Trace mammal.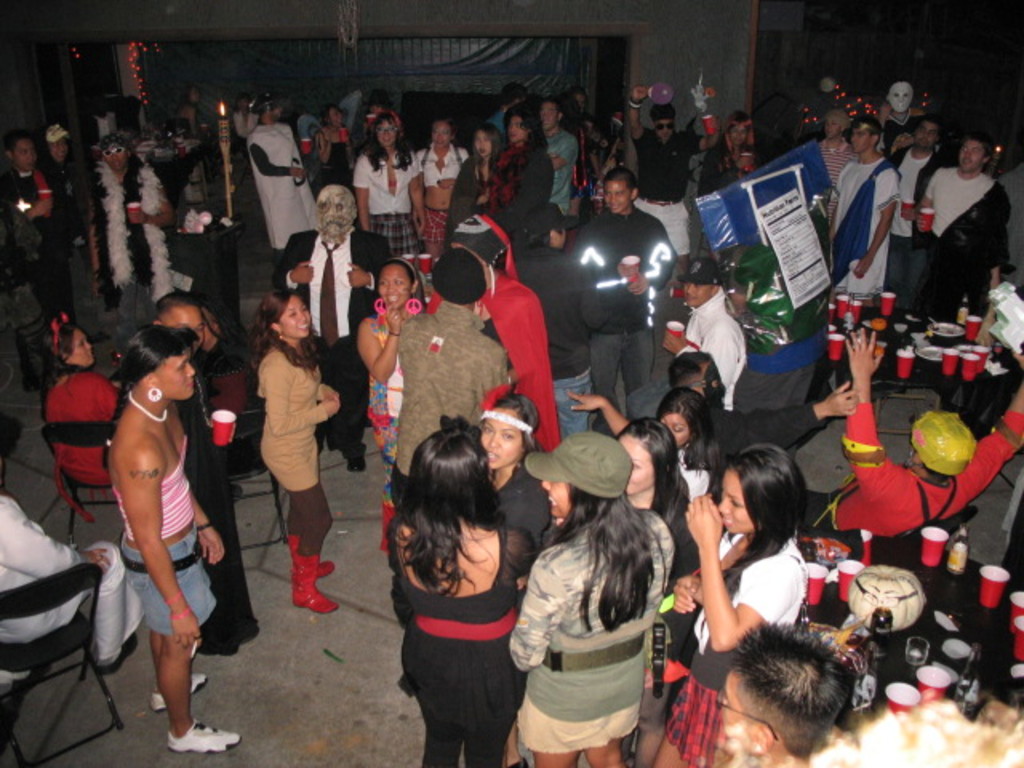
Traced to (568, 395, 694, 766).
